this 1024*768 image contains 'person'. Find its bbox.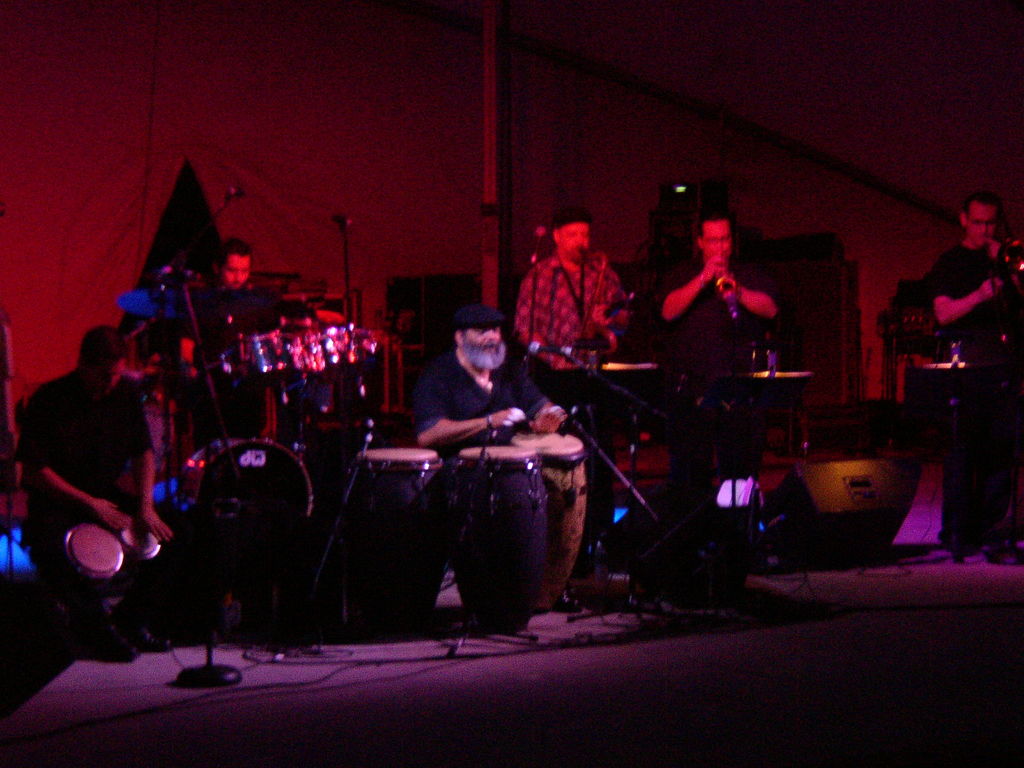
[513, 212, 634, 565].
